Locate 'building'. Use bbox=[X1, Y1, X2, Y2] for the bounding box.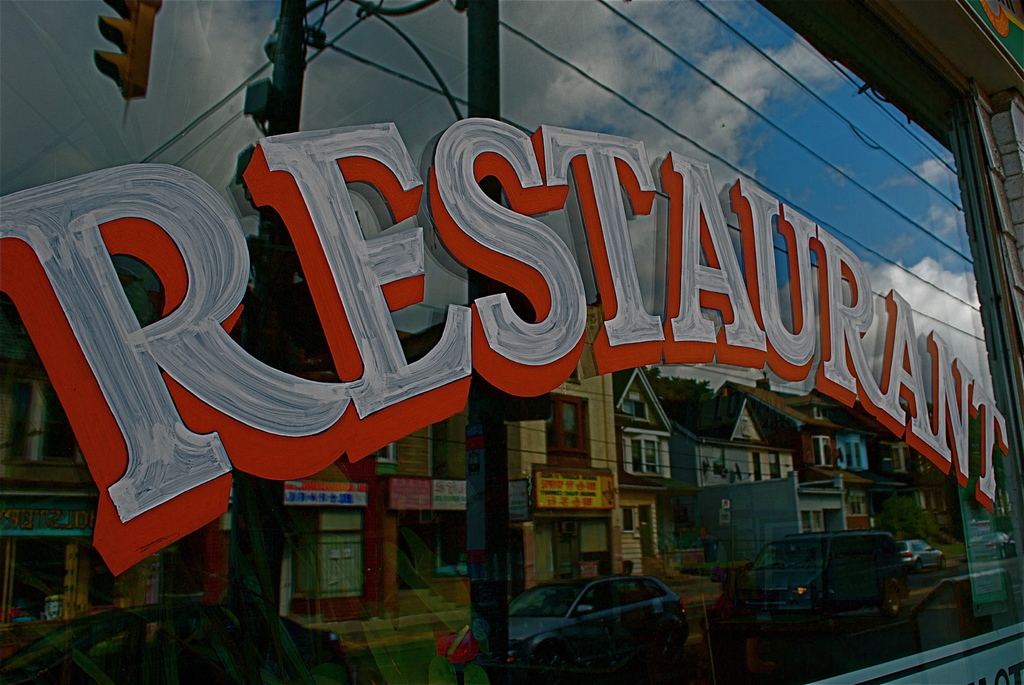
bbox=[0, 0, 1023, 684].
